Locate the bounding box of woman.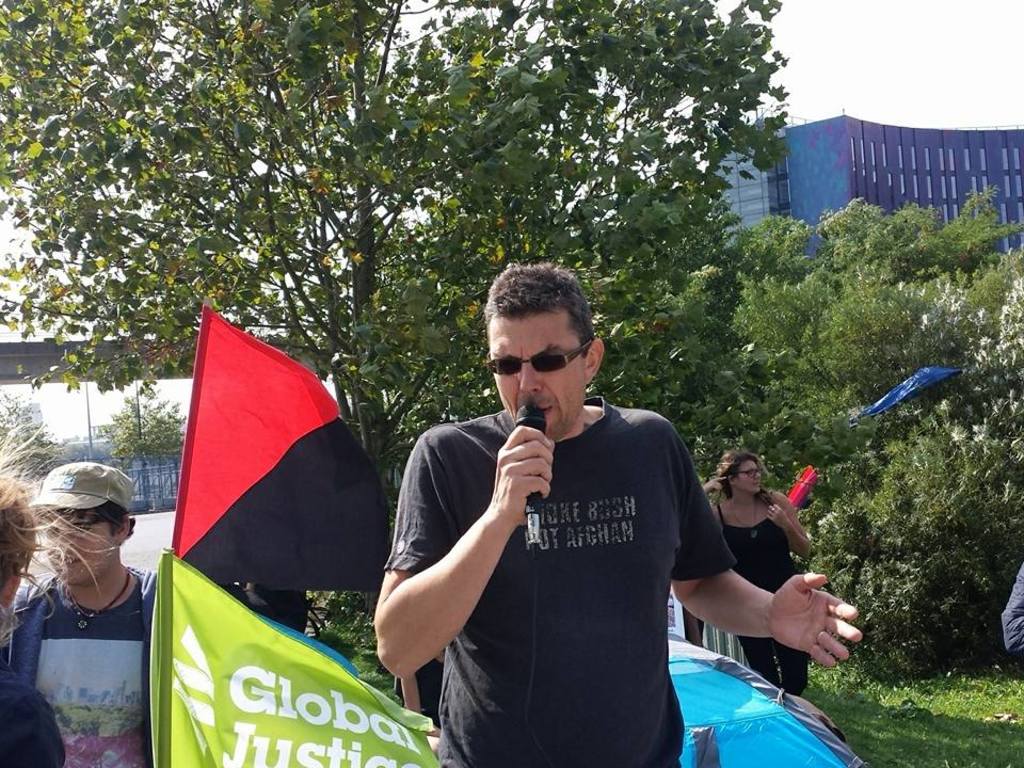
Bounding box: <bbox>701, 452, 810, 697</bbox>.
